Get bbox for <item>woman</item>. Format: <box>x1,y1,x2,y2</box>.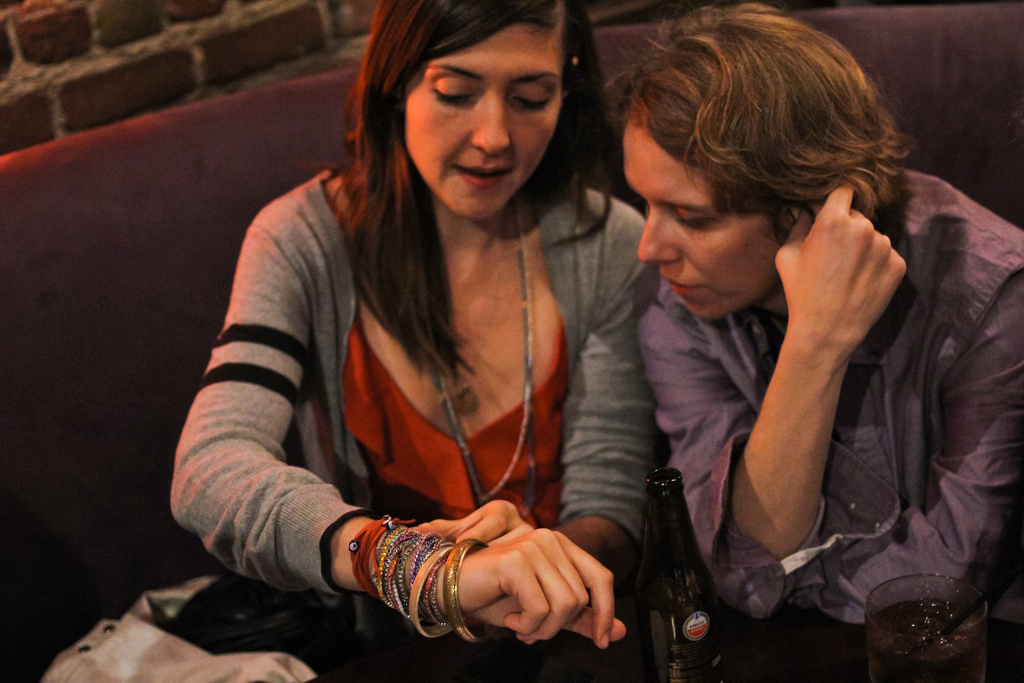
<box>282,12,636,626</box>.
